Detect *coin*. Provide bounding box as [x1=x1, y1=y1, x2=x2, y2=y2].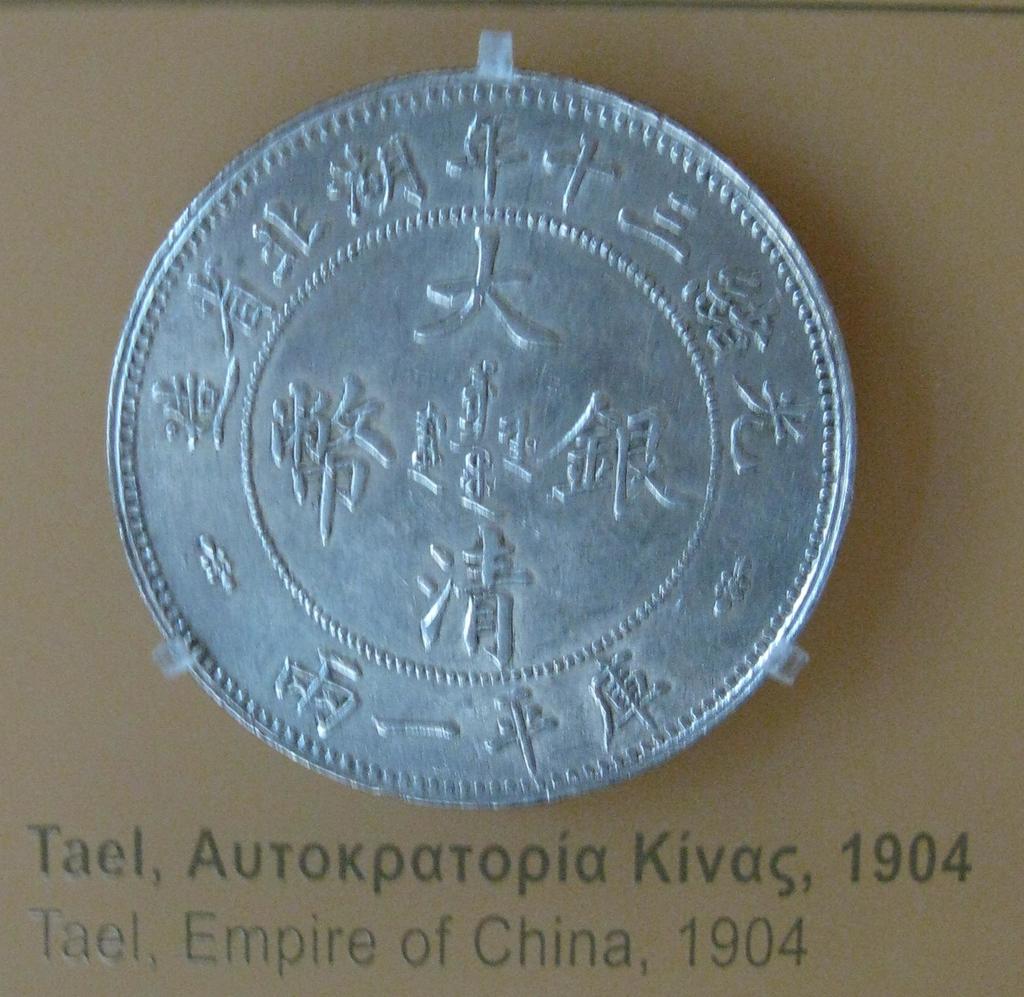
[x1=106, y1=53, x2=856, y2=804].
